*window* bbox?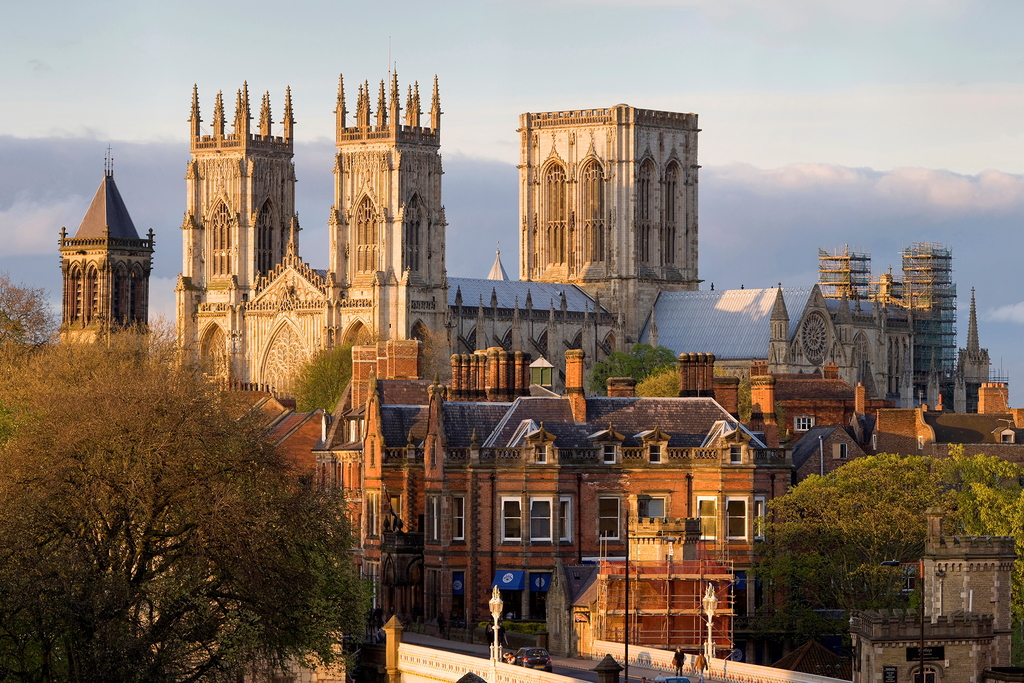
rect(637, 491, 671, 520)
